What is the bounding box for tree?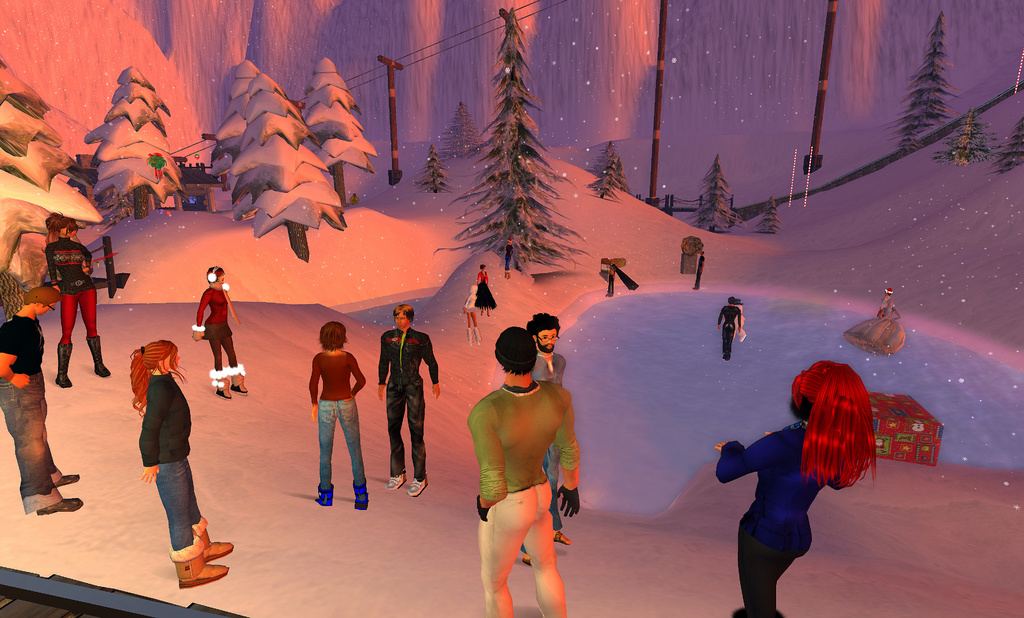
l=1000, t=107, r=1023, b=174.
